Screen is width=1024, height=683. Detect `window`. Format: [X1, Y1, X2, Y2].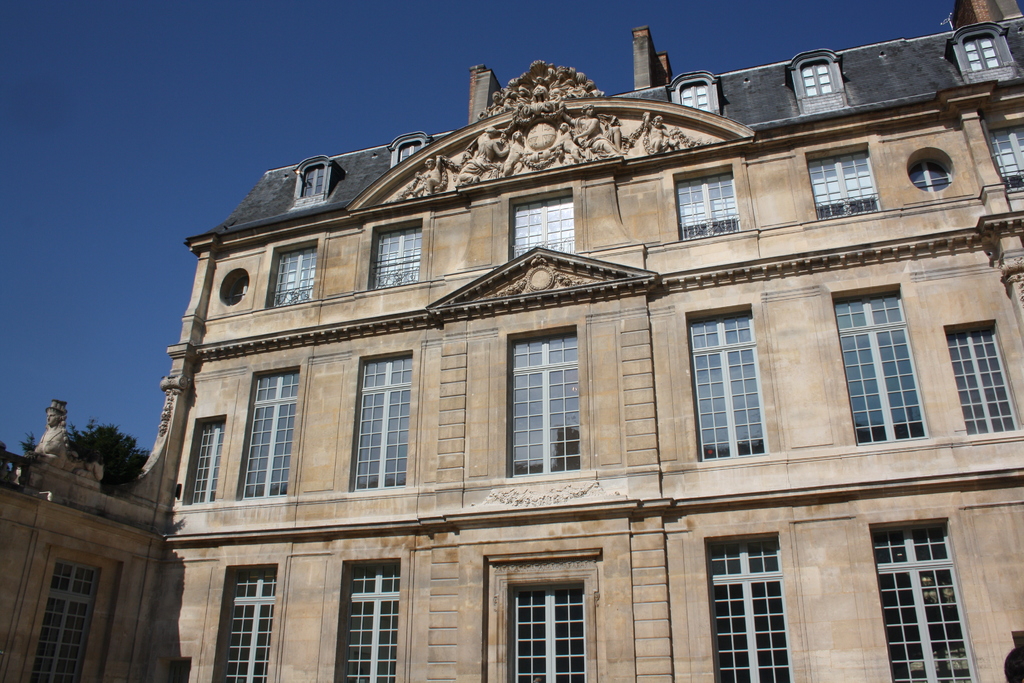
[188, 416, 225, 506].
